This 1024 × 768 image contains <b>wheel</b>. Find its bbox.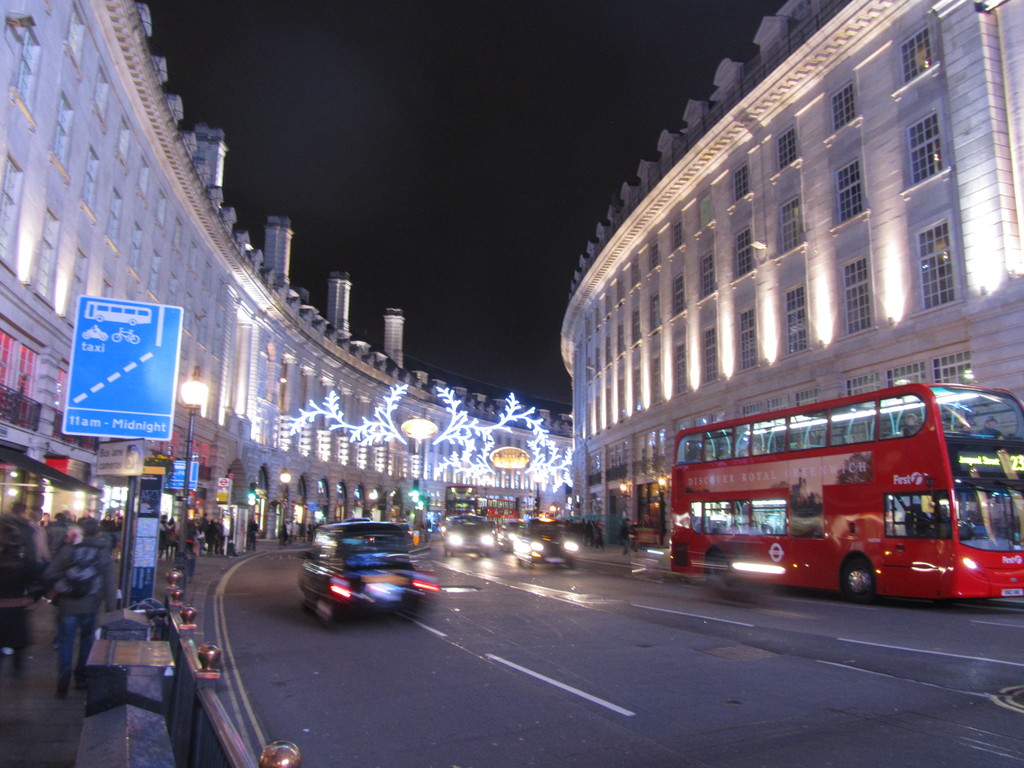
{"x1": 448, "y1": 552, "x2": 454, "y2": 563}.
